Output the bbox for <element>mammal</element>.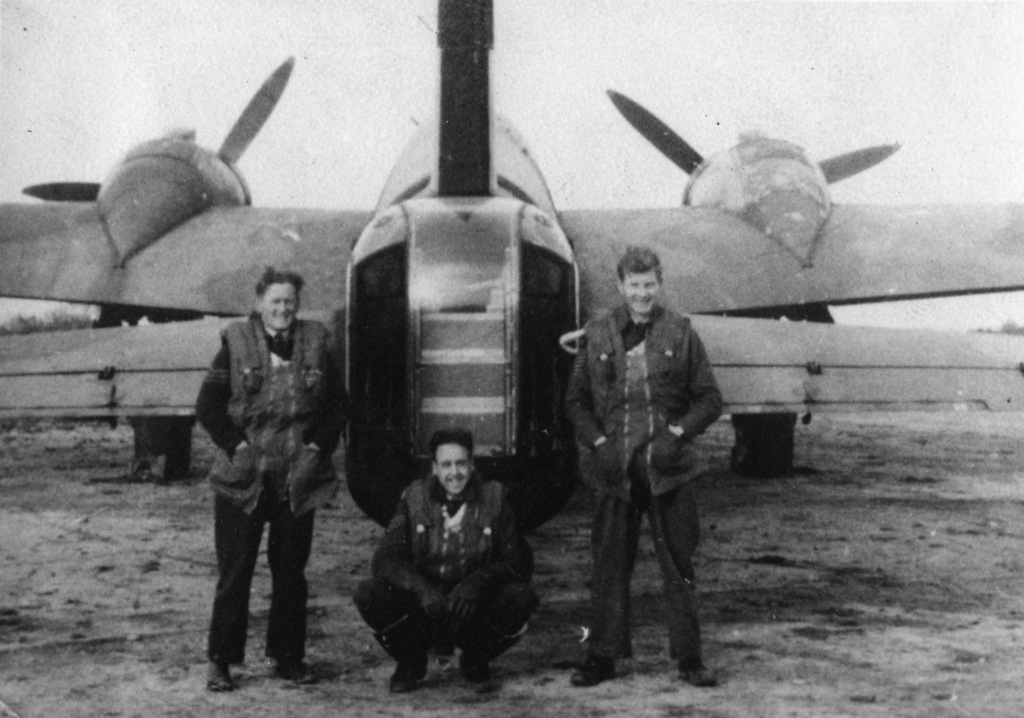
{"left": 550, "top": 212, "right": 740, "bottom": 684}.
